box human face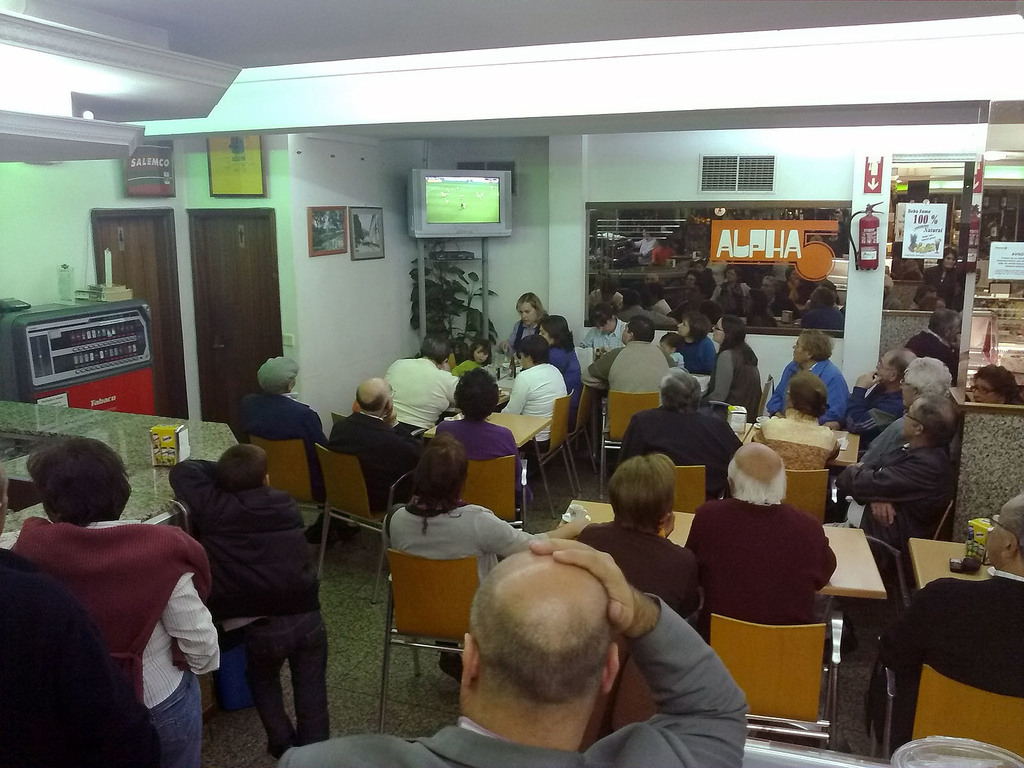
522/305/534/323
